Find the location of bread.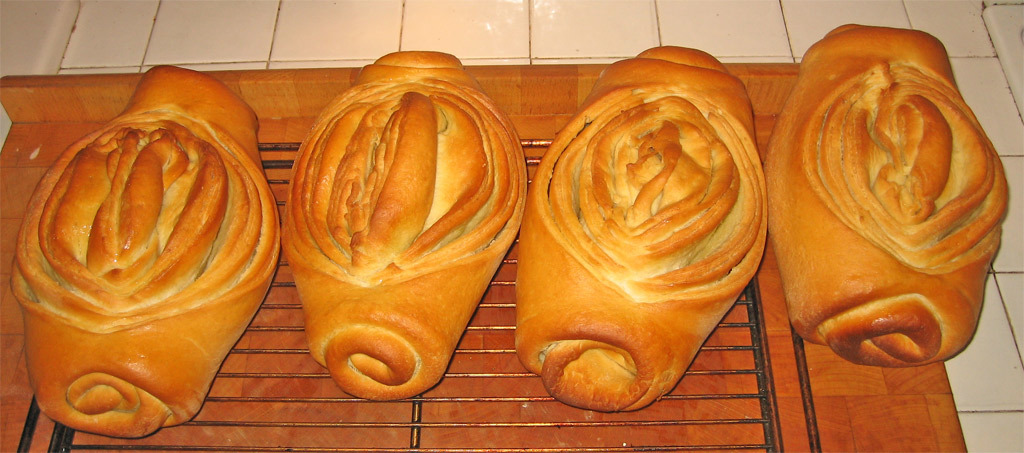
Location: crop(762, 20, 1008, 365).
